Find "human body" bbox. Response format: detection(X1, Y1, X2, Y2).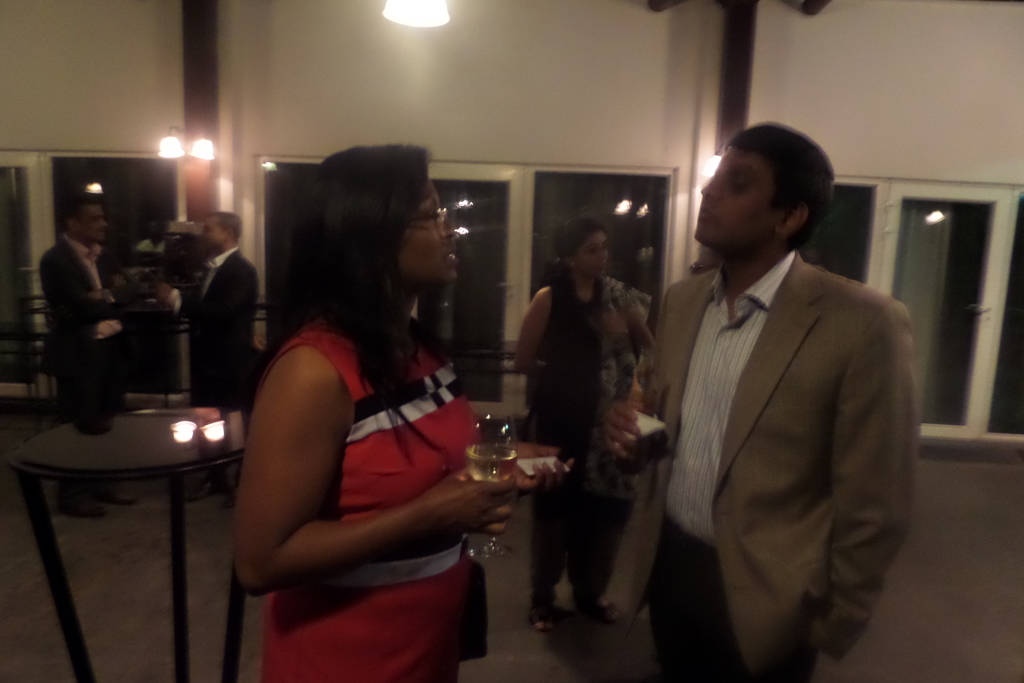
detection(170, 243, 264, 513).
